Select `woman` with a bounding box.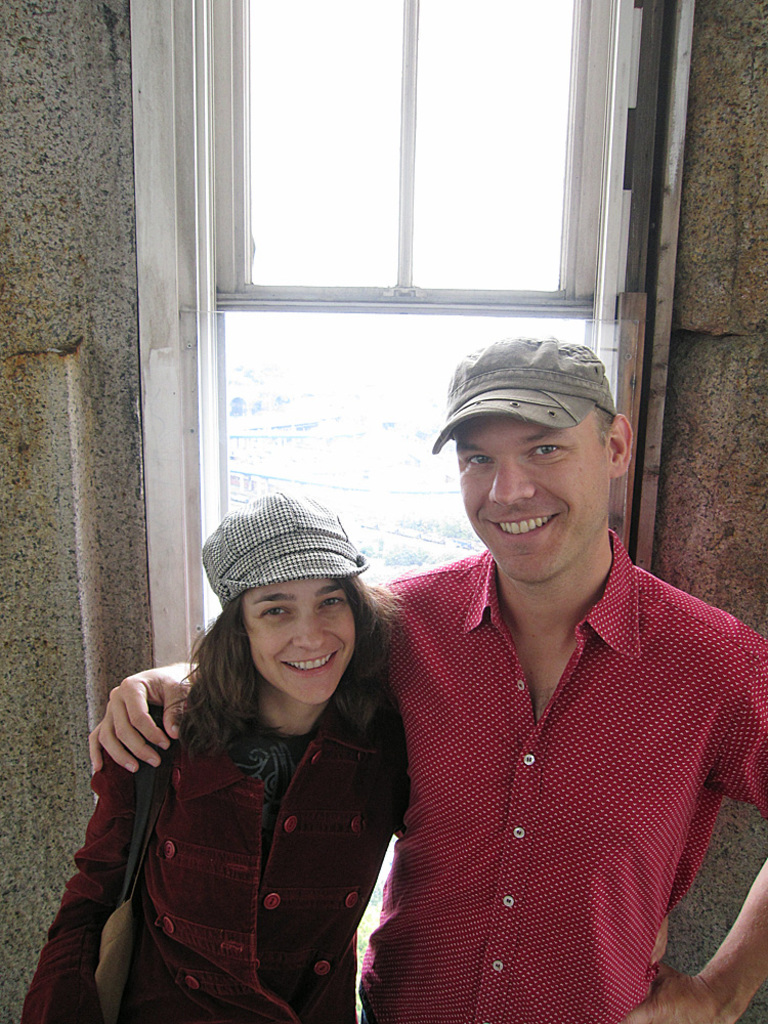
crop(59, 488, 462, 1023).
